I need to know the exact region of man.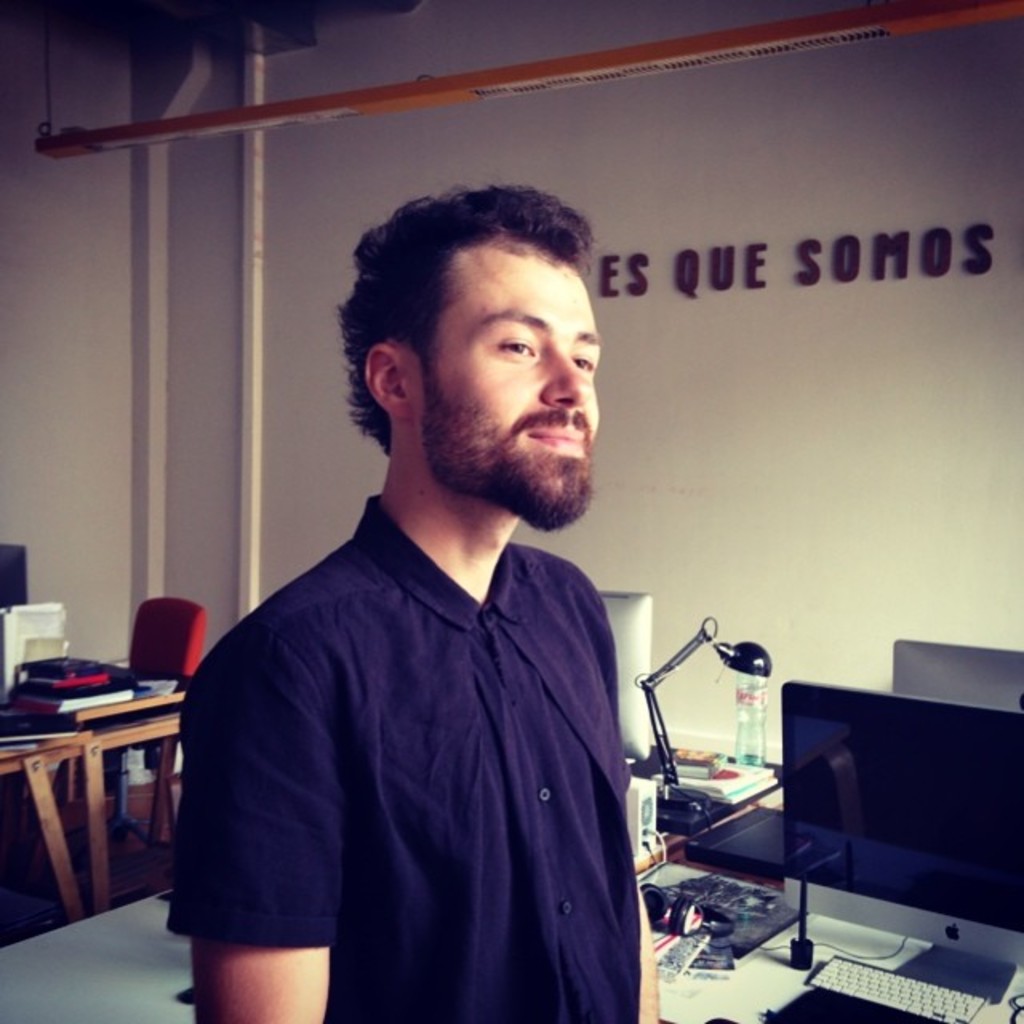
Region: 179:176:712:1008.
